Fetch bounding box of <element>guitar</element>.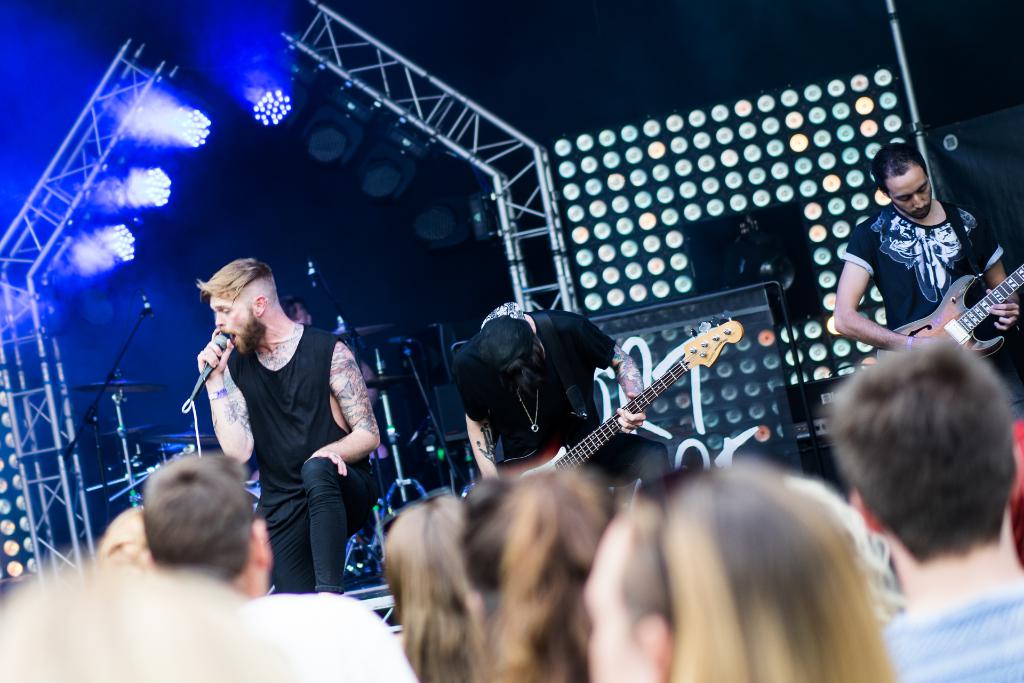
Bbox: (492, 318, 744, 479).
